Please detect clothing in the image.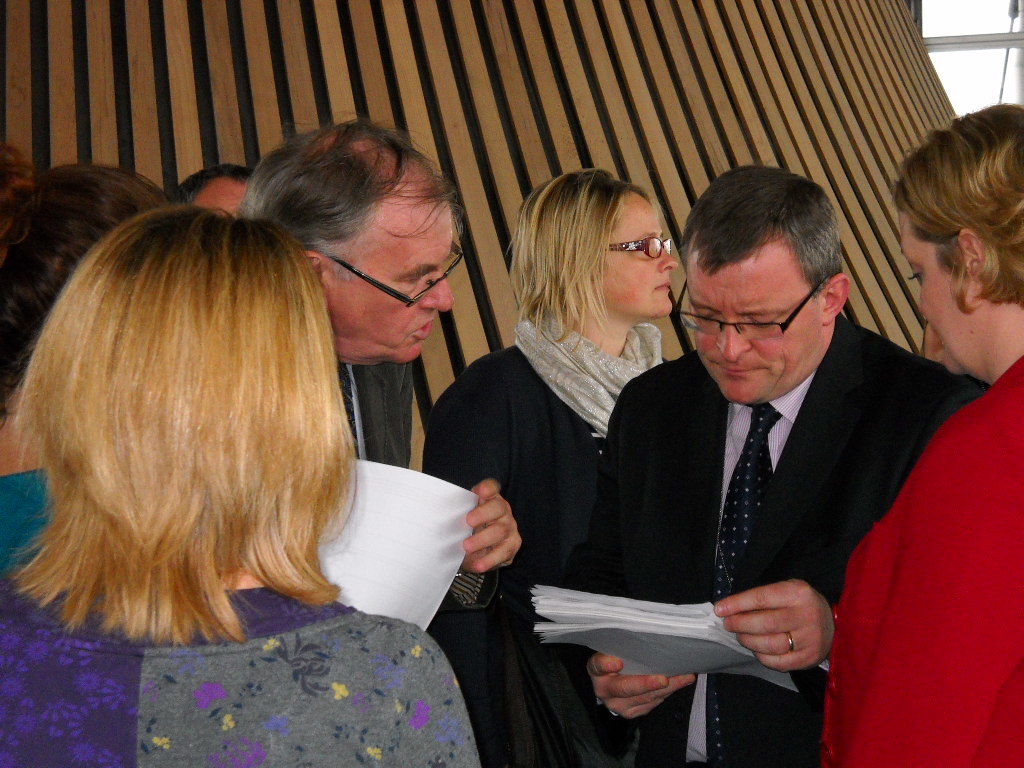
left=599, top=261, right=969, bottom=756.
